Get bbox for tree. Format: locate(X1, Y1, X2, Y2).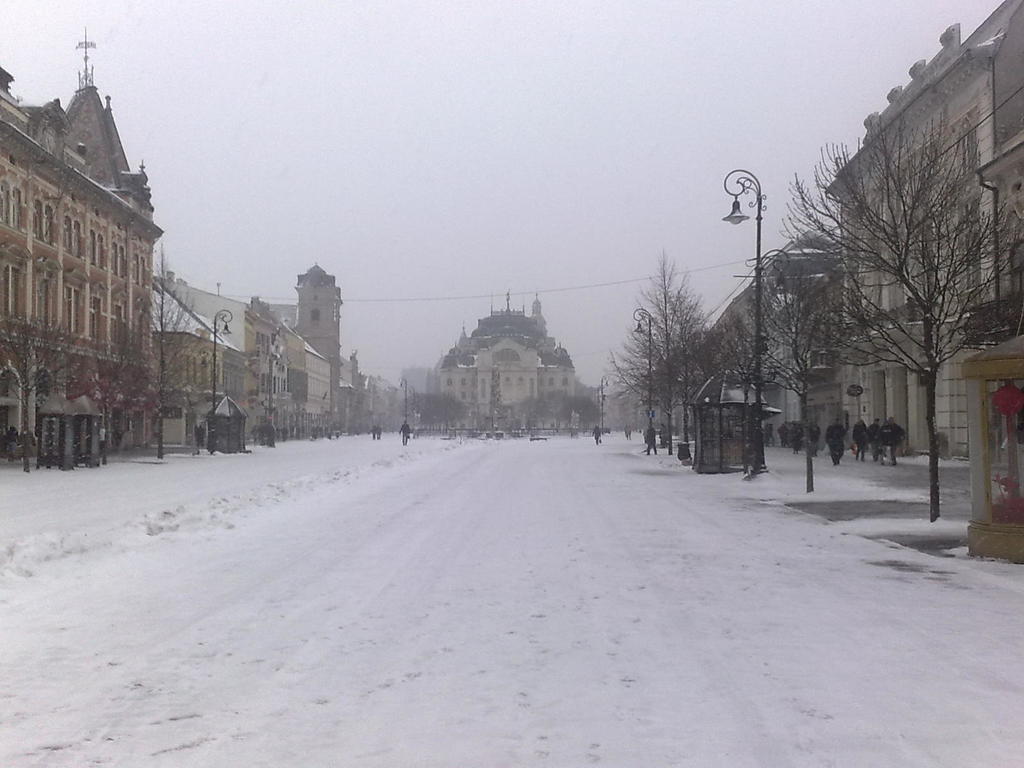
locate(398, 389, 472, 433).
